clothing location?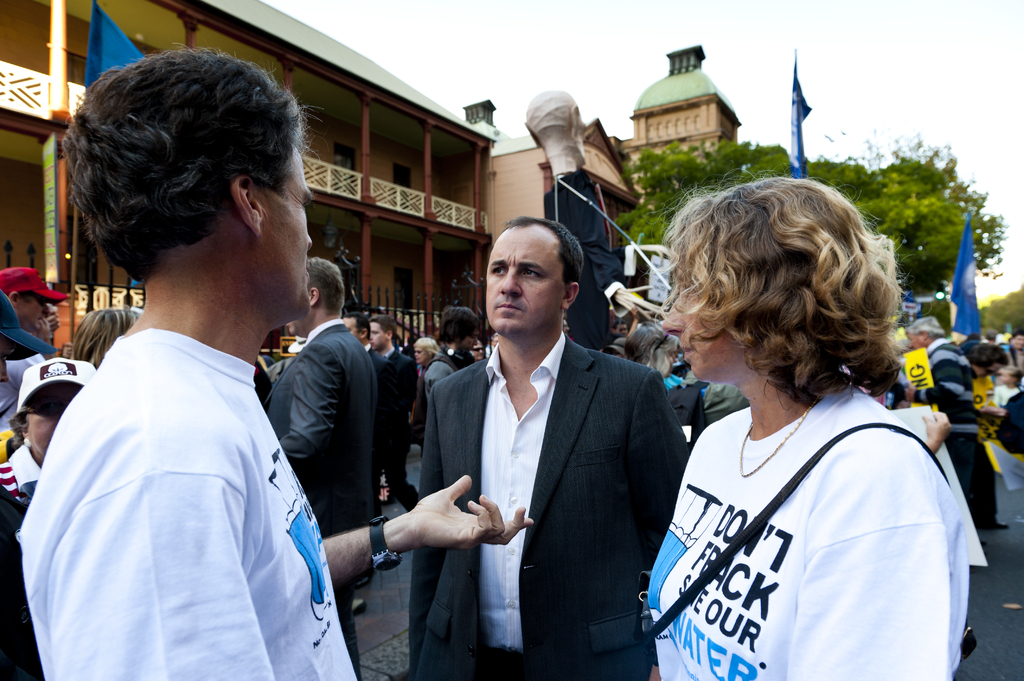
[409, 326, 694, 680]
